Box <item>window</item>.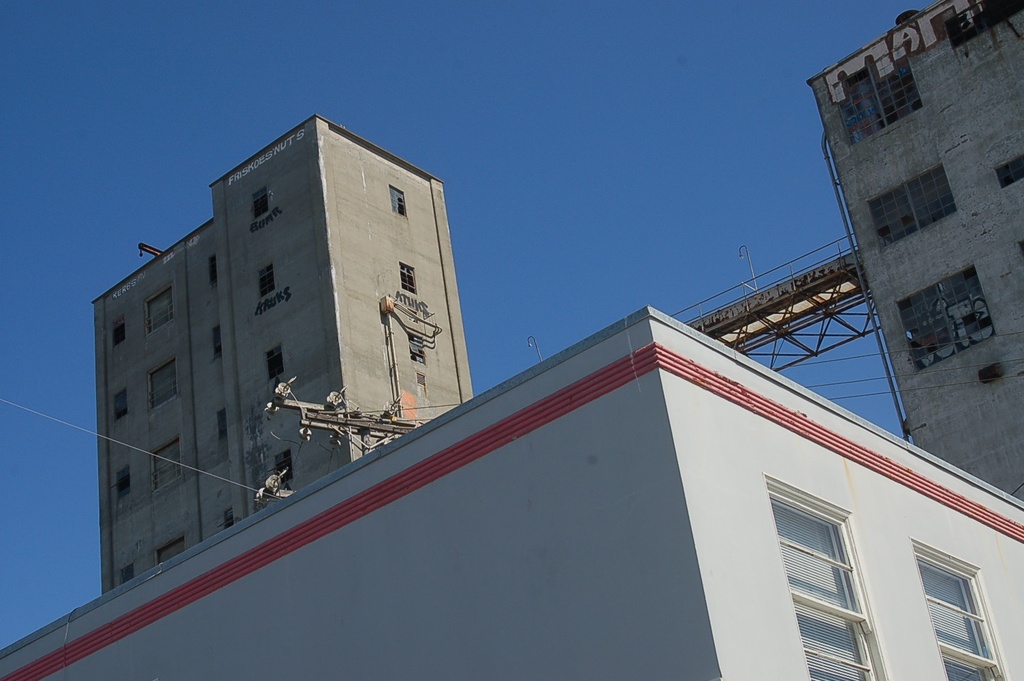
[398,264,417,292].
